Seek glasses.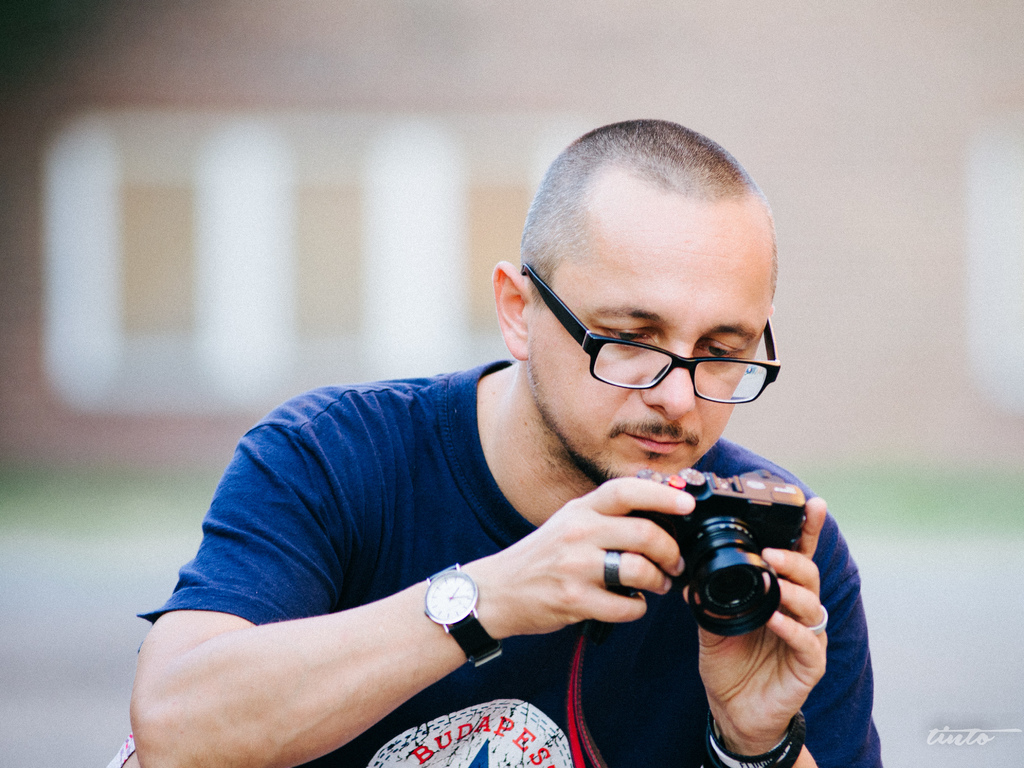
{"x1": 520, "y1": 280, "x2": 770, "y2": 396}.
